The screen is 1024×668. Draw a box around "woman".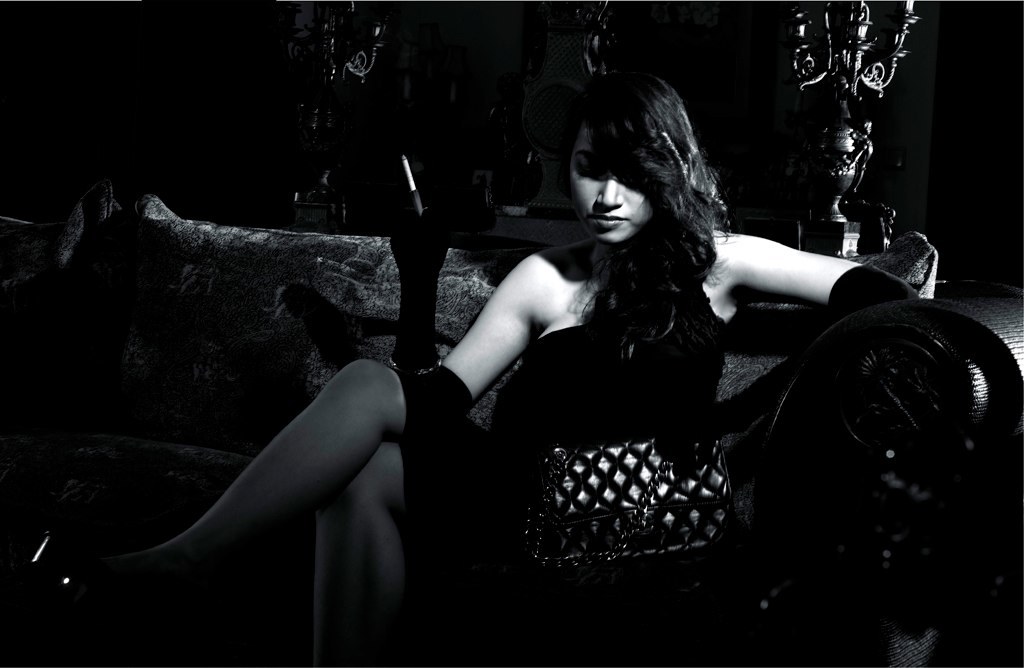
166, 58, 877, 662.
